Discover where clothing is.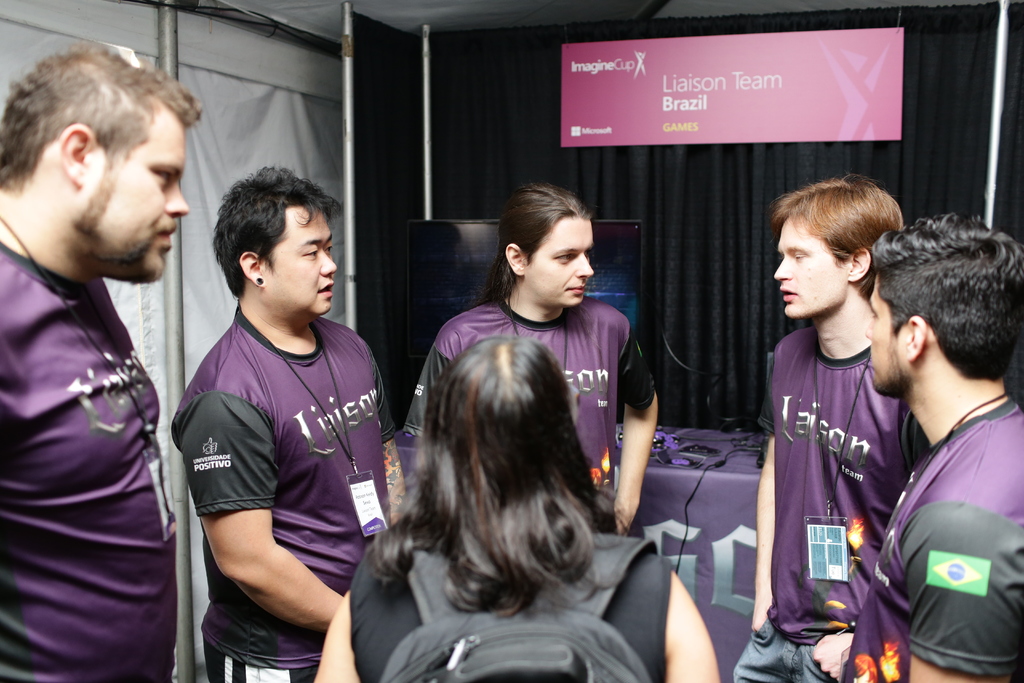
Discovered at region(351, 548, 671, 682).
